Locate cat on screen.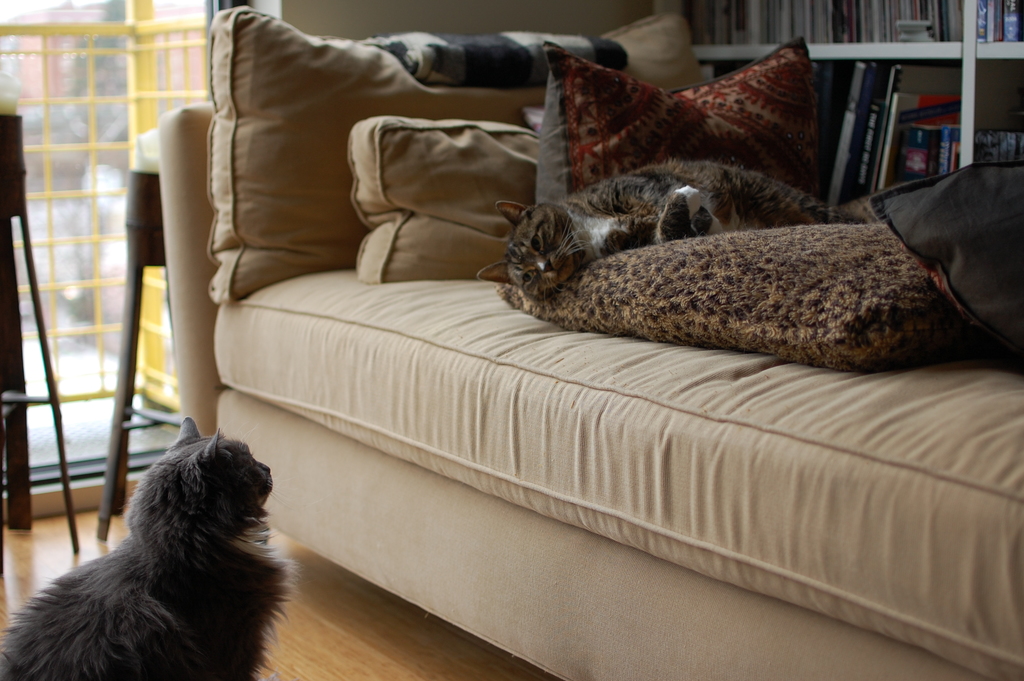
On screen at 3, 418, 297, 680.
